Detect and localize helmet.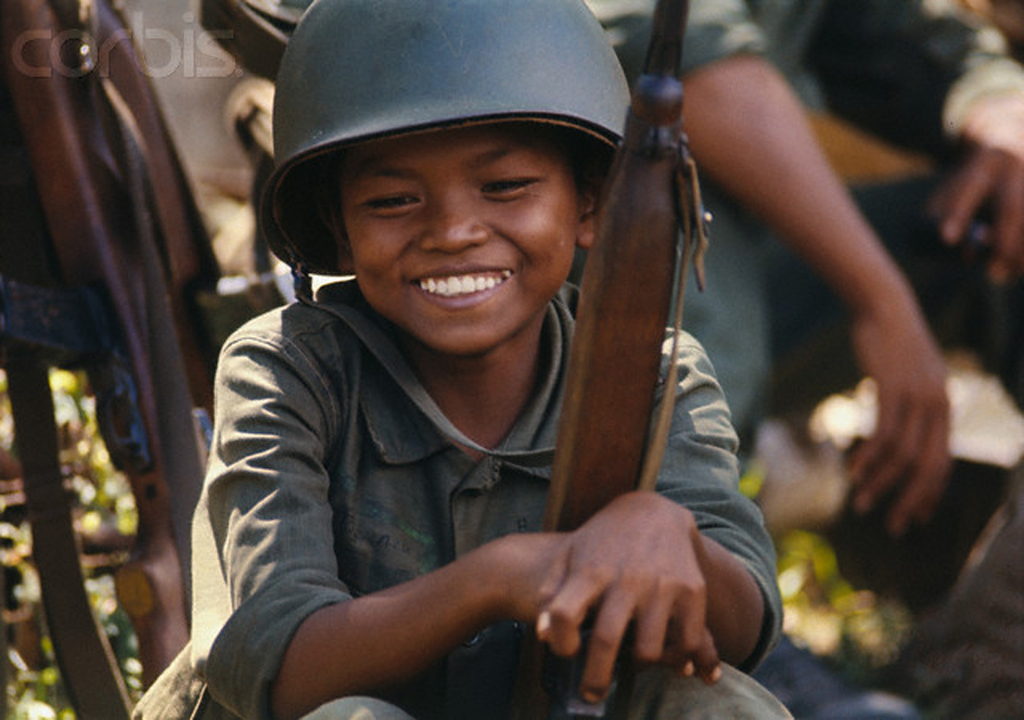
Localized at select_region(242, 0, 654, 365).
